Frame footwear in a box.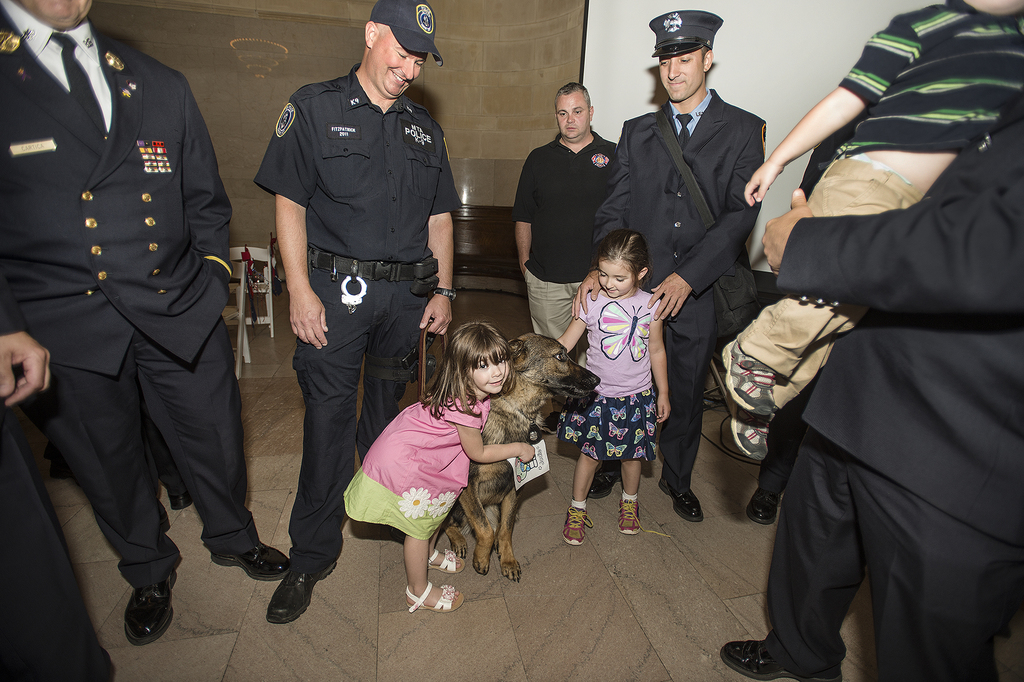
<box>428,548,465,573</box>.
